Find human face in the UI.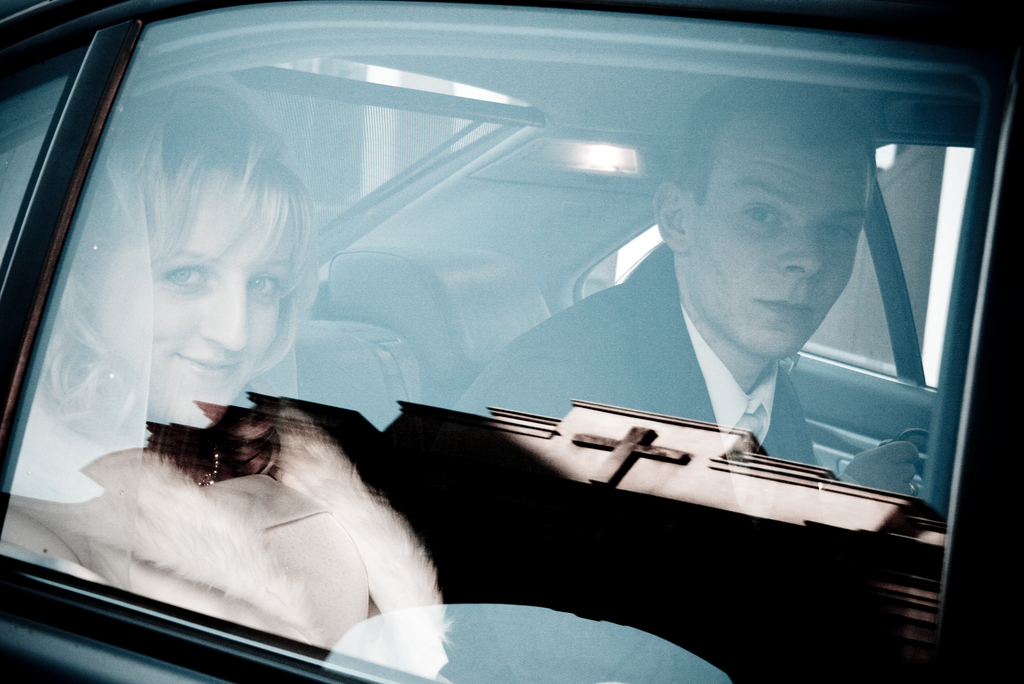
UI element at 686 115 868 355.
